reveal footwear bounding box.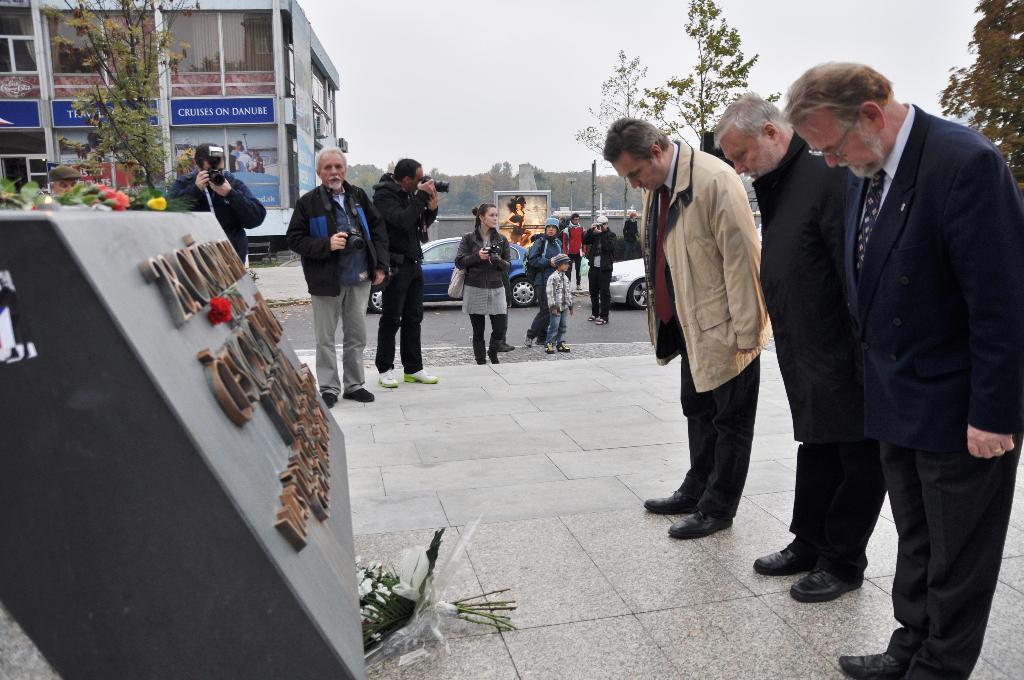
Revealed: 404:369:437:384.
